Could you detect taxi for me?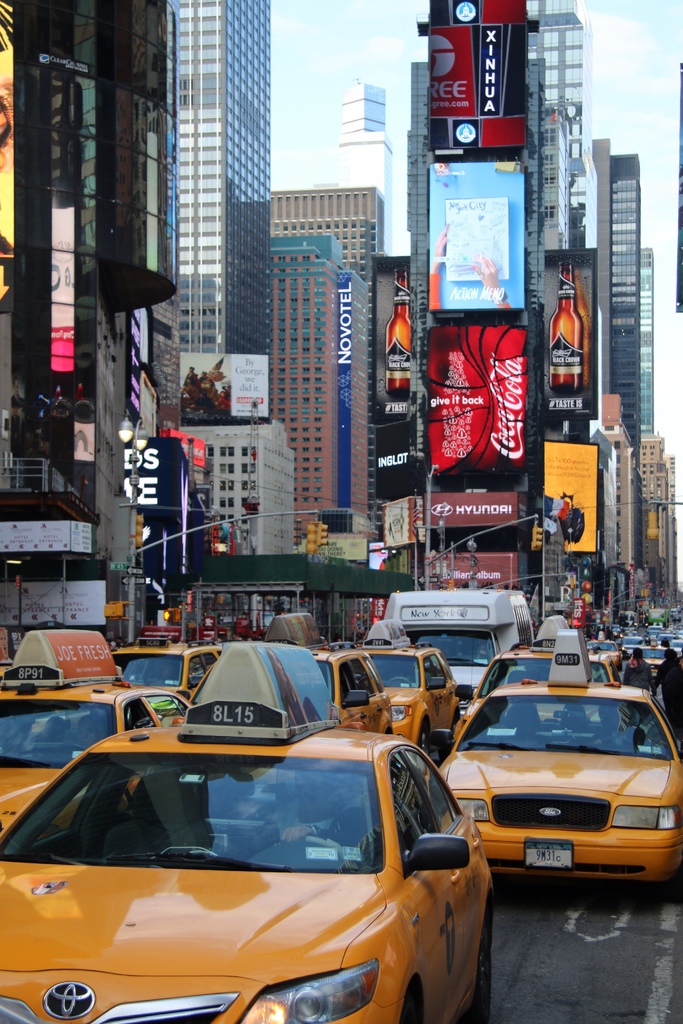
Detection result: box(583, 632, 623, 676).
